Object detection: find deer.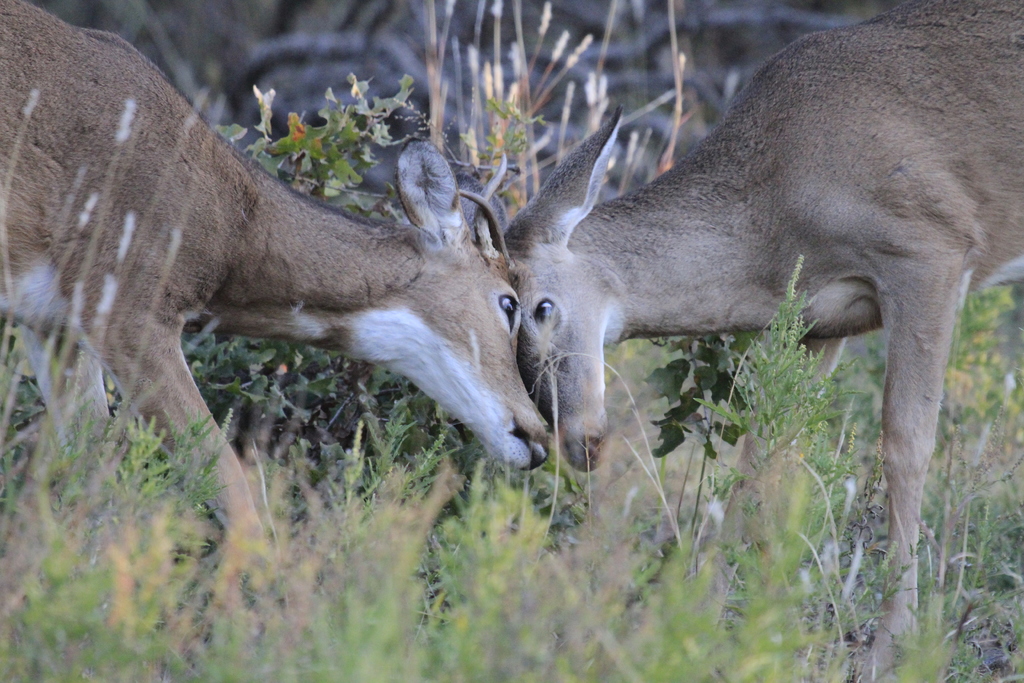
bbox=[0, 0, 552, 634].
